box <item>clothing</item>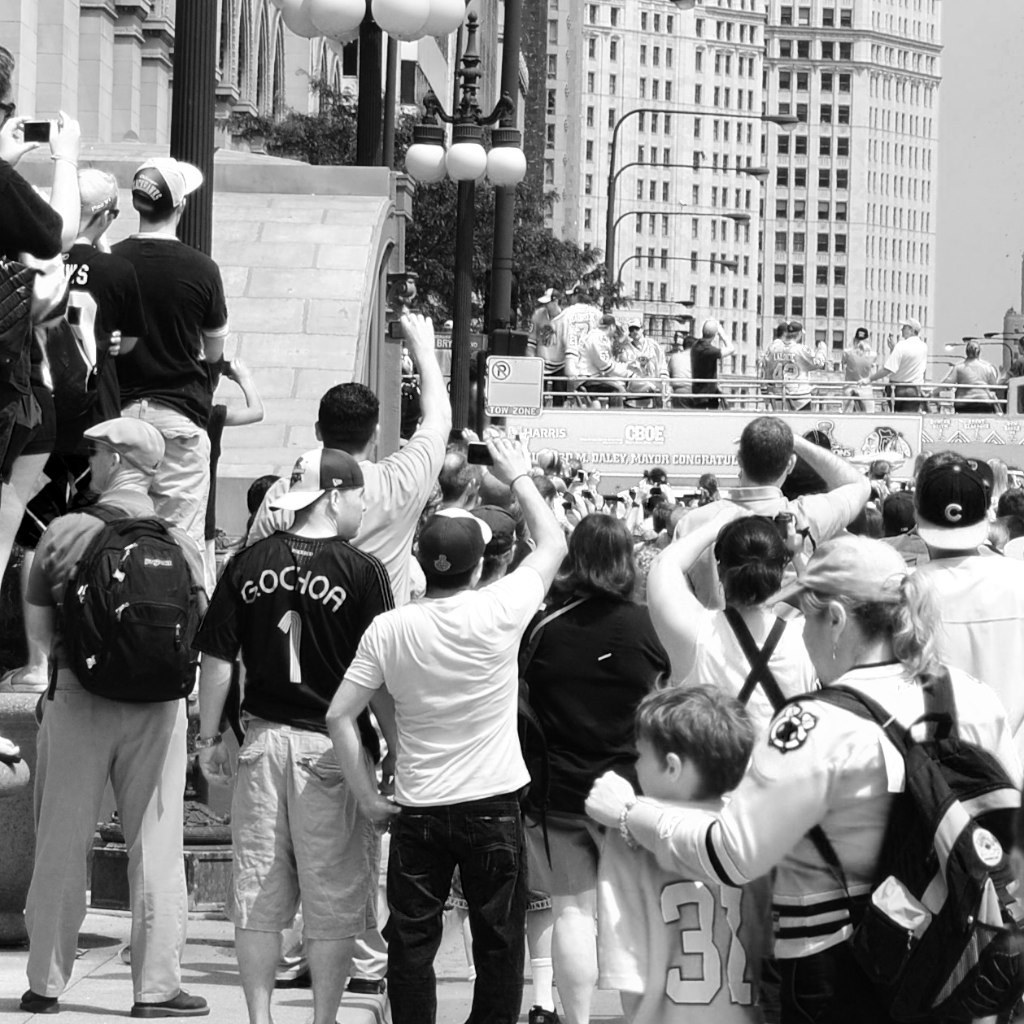
<bbox>195, 377, 224, 518</bbox>
